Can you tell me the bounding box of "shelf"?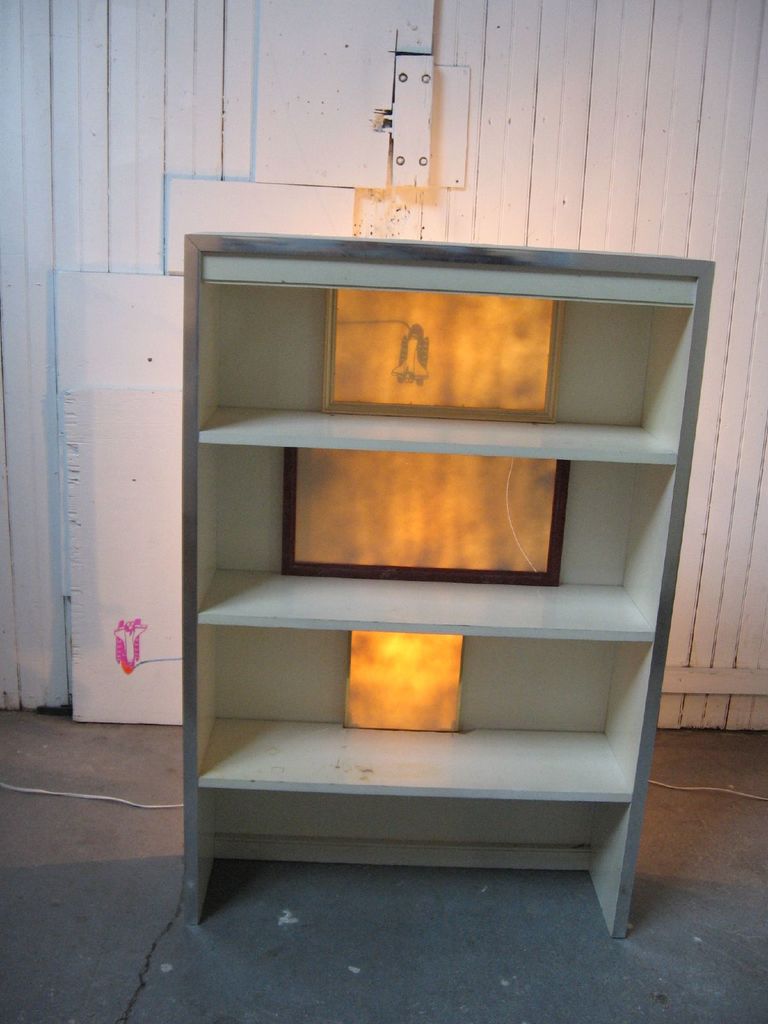
{"left": 180, "top": 231, "right": 711, "bottom": 938}.
